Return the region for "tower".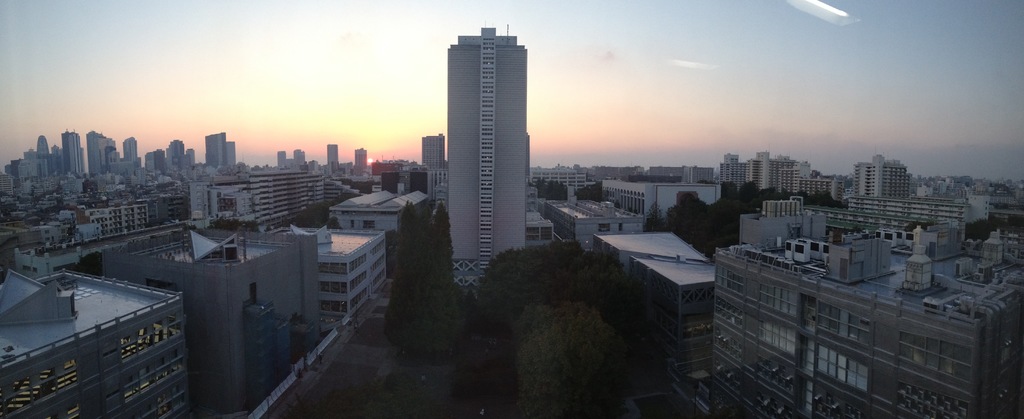
<region>0, 129, 89, 193</region>.
